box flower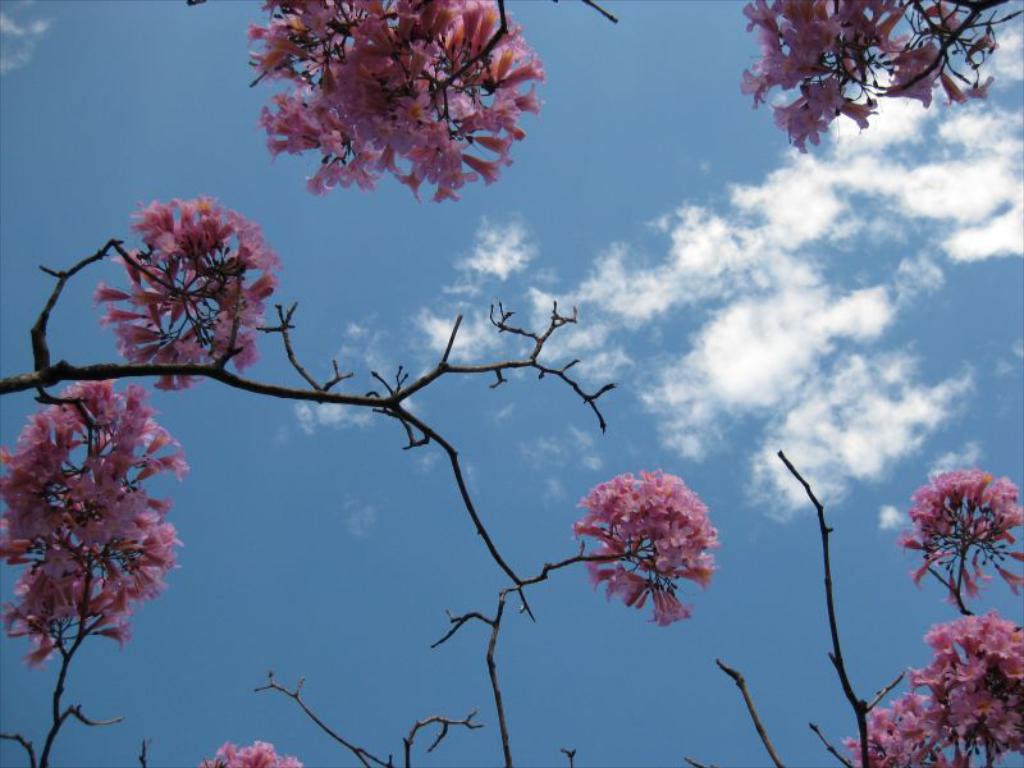
bbox=(896, 470, 1023, 603)
